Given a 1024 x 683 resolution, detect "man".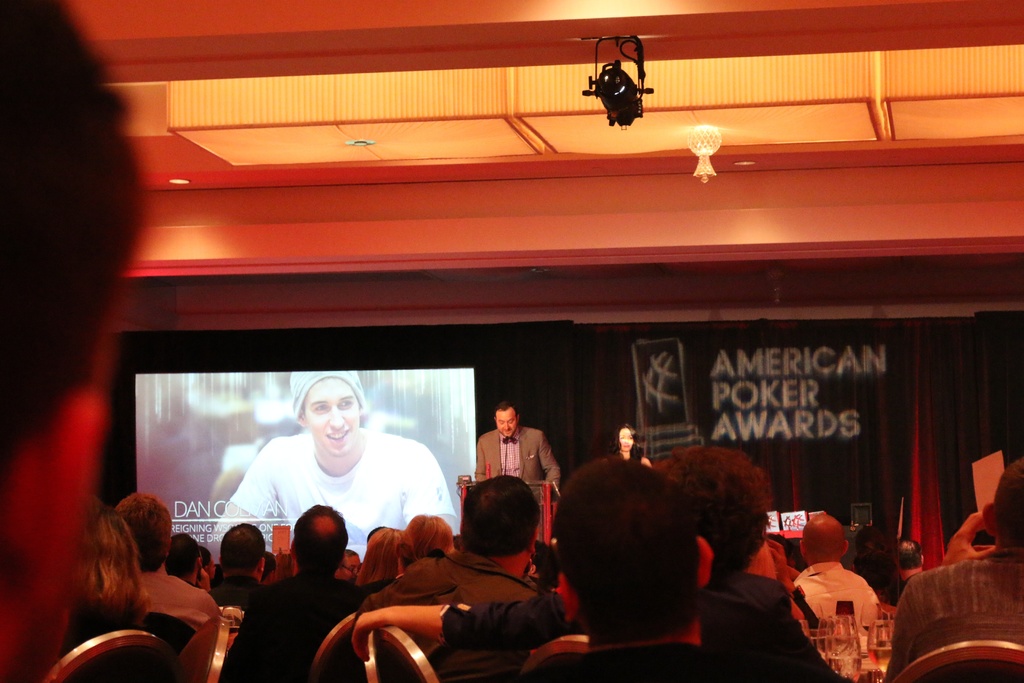
214,498,383,682.
